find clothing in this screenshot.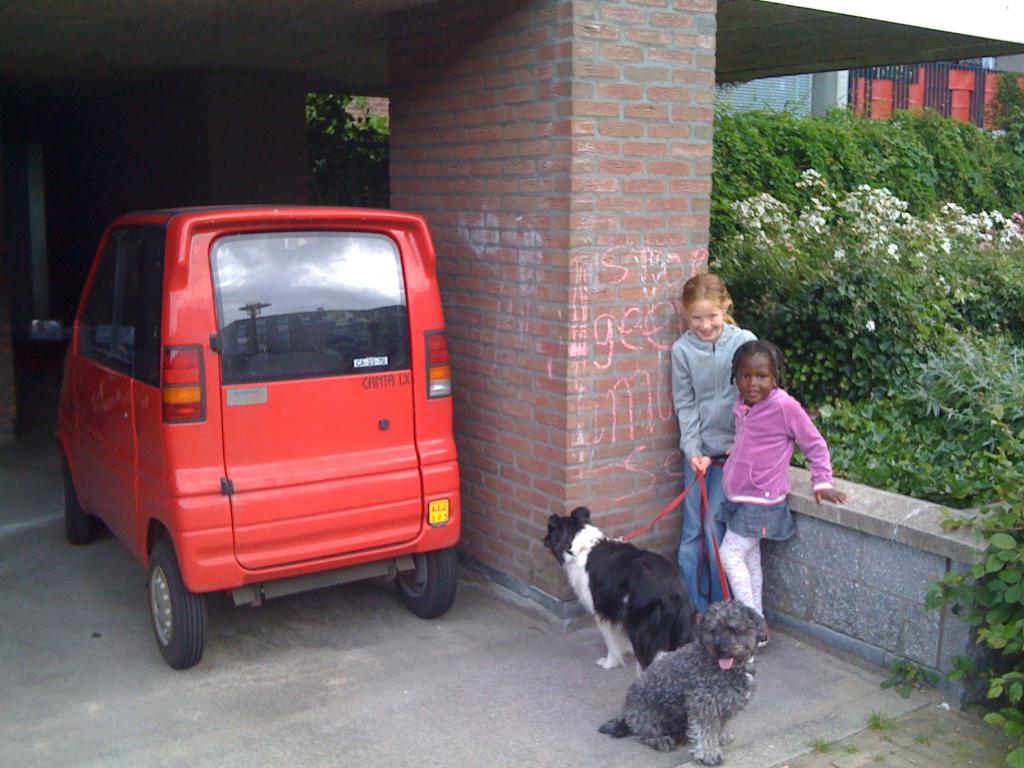
The bounding box for clothing is bbox(710, 367, 825, 608).
